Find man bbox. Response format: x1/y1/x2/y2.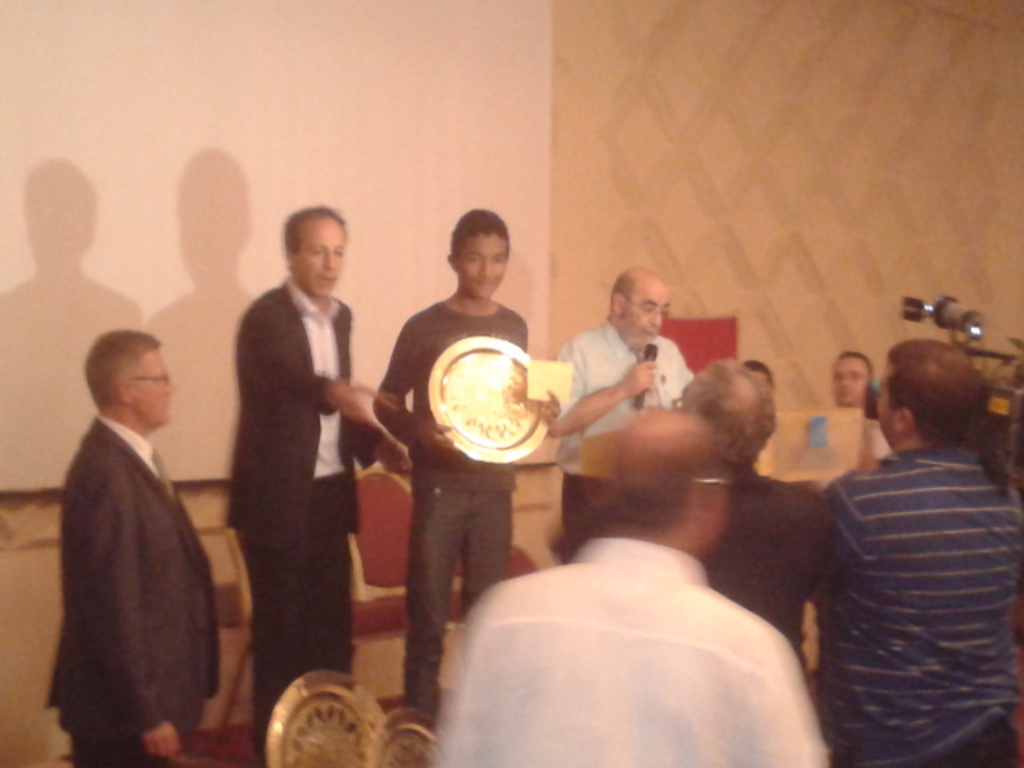
376/206/565/736.
